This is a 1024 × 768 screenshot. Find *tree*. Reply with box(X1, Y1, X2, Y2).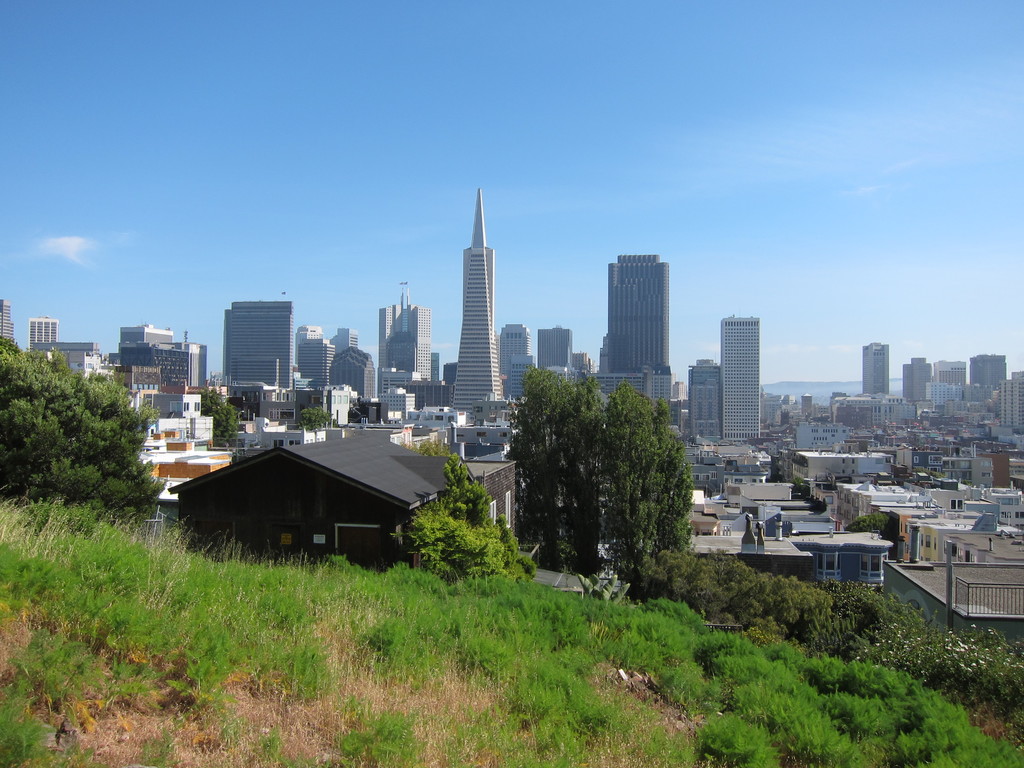
box(639, 556, 824, 651).
